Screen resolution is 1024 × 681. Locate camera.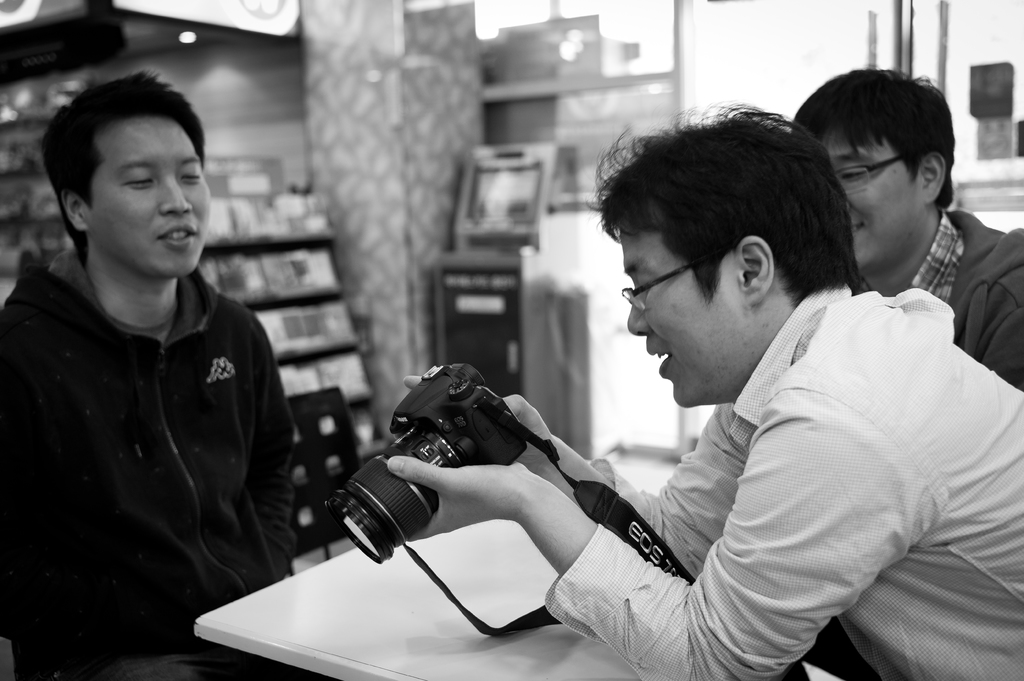
329:356:521:566.
